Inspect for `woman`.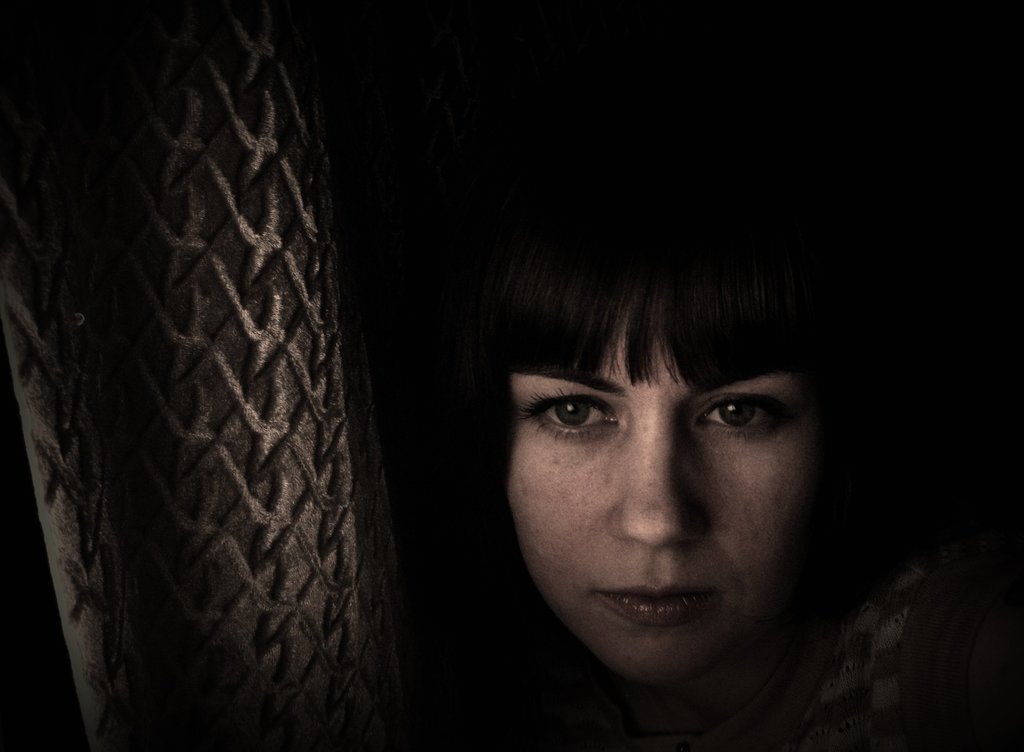
Inspection: {"x1": 477, "y1": 163, "x2": 868, "y2": 703}.
